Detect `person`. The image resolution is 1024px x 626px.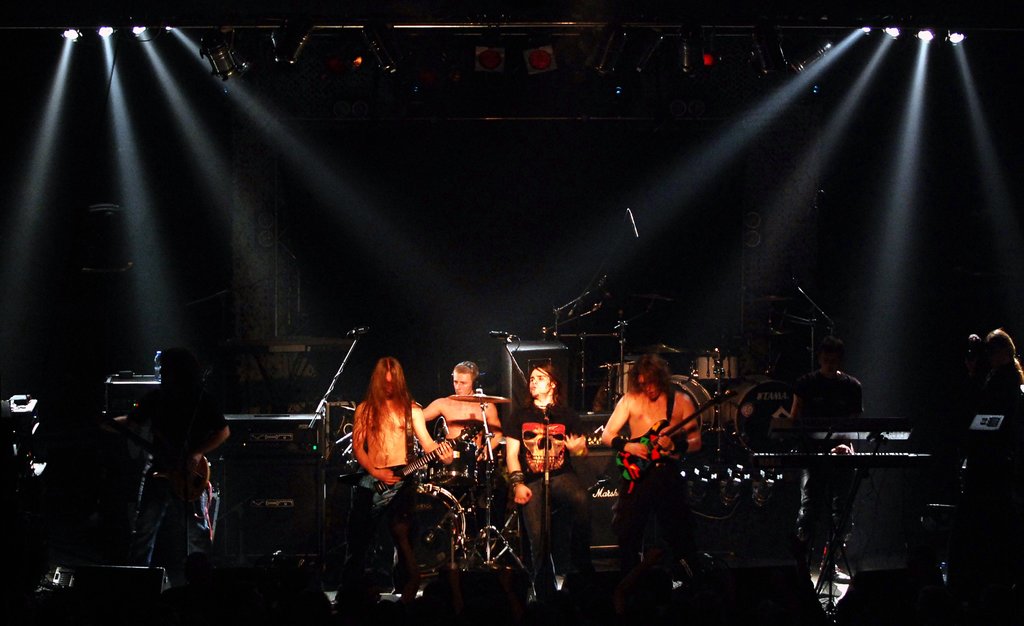
l=326, t=352, r=454, b=575.
